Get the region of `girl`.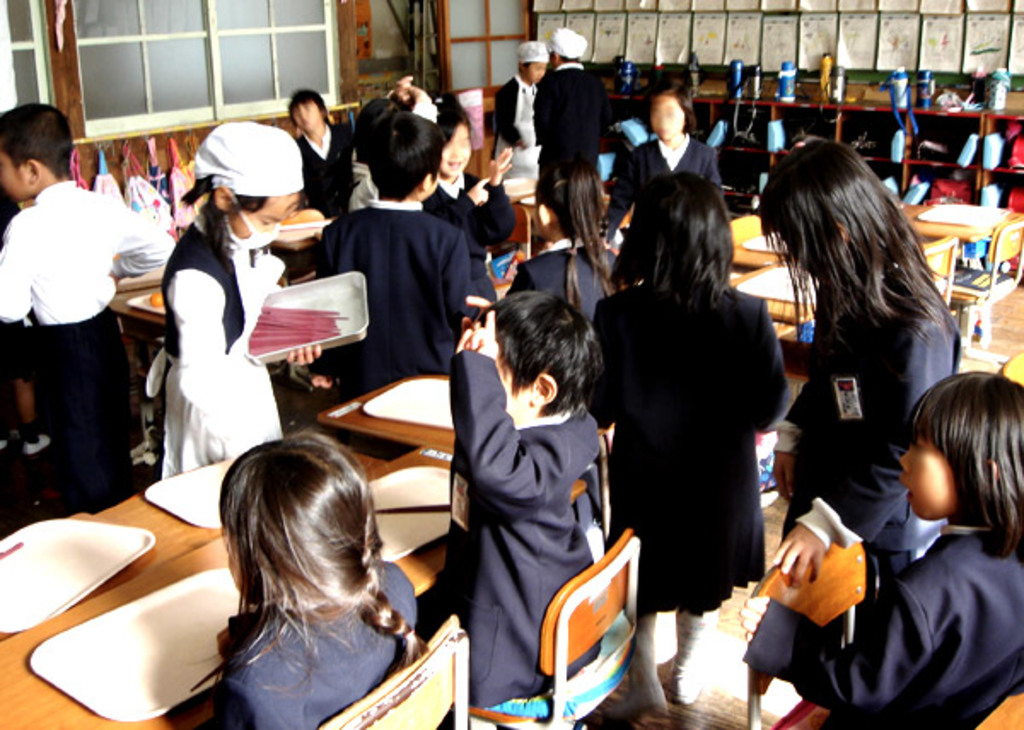
BBox(428, 97, 515, 321).
